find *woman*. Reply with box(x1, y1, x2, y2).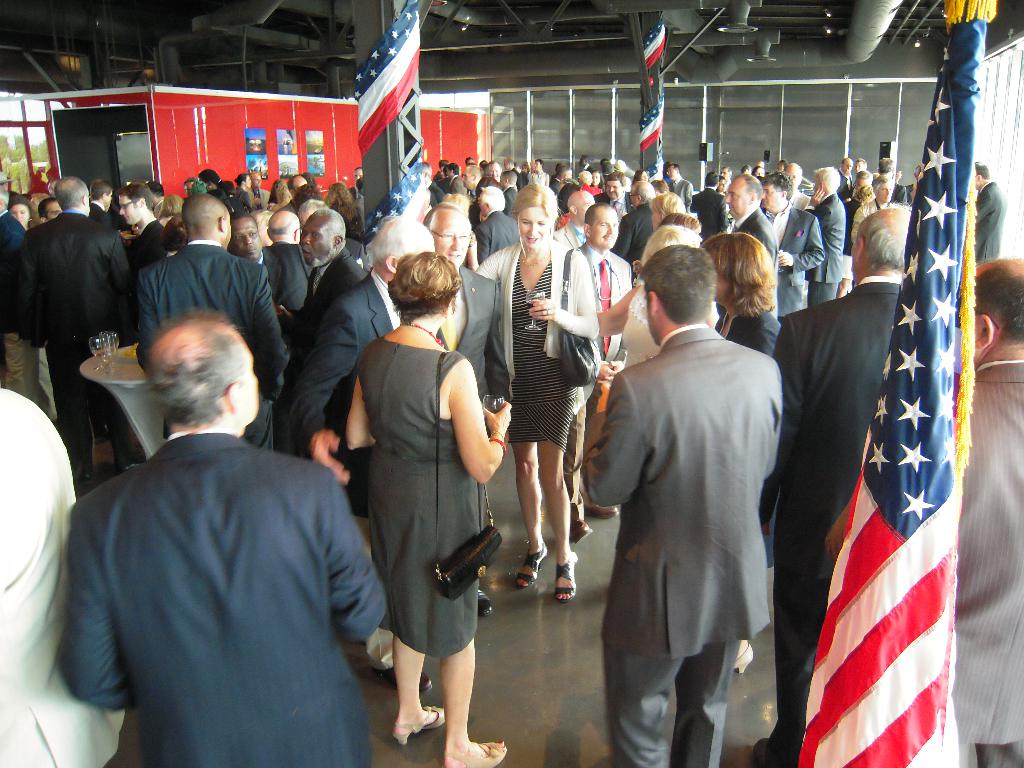
box(593, 225, 724, 383).
